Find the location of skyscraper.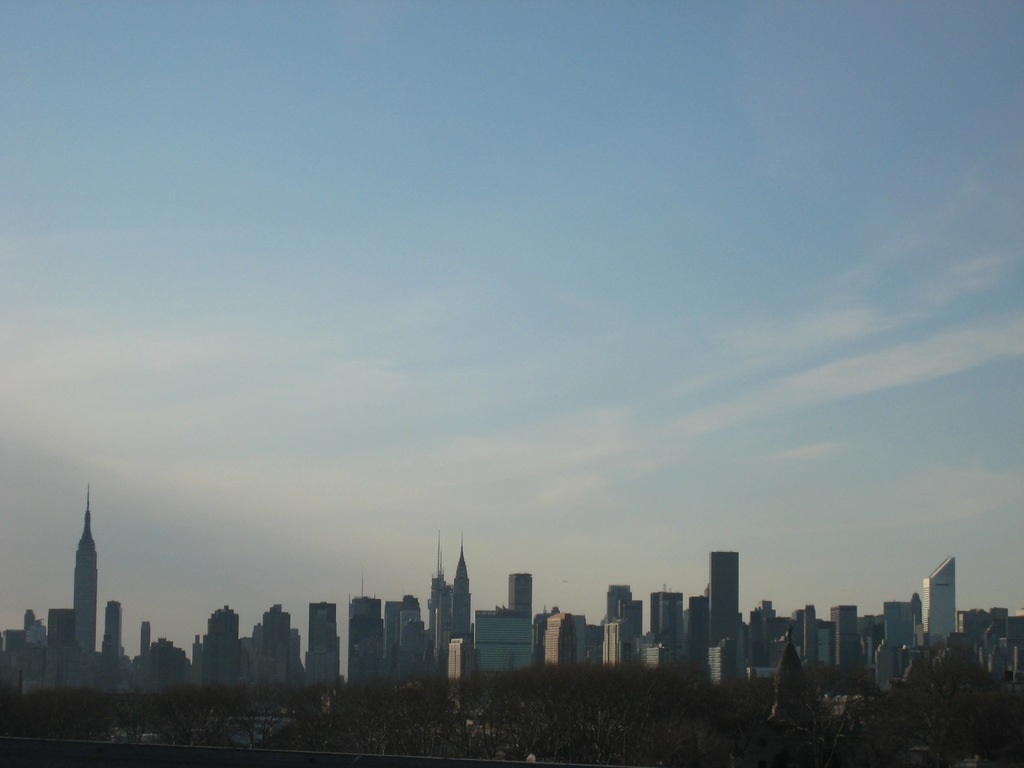
Location: BBox(47, 609, 67, 660).
